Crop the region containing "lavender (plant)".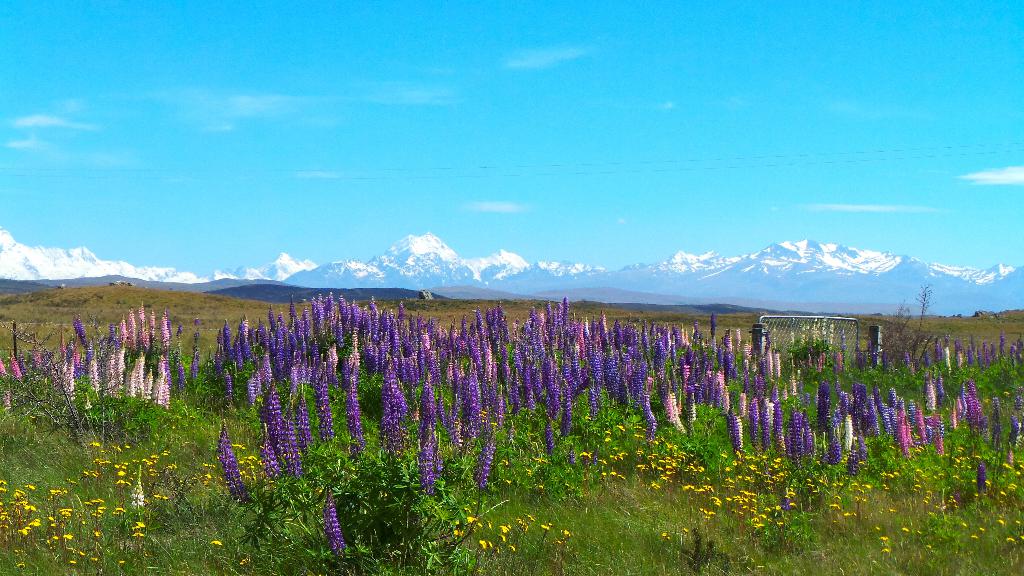
Crop region: bbox=(124, 308, 136, 353).
